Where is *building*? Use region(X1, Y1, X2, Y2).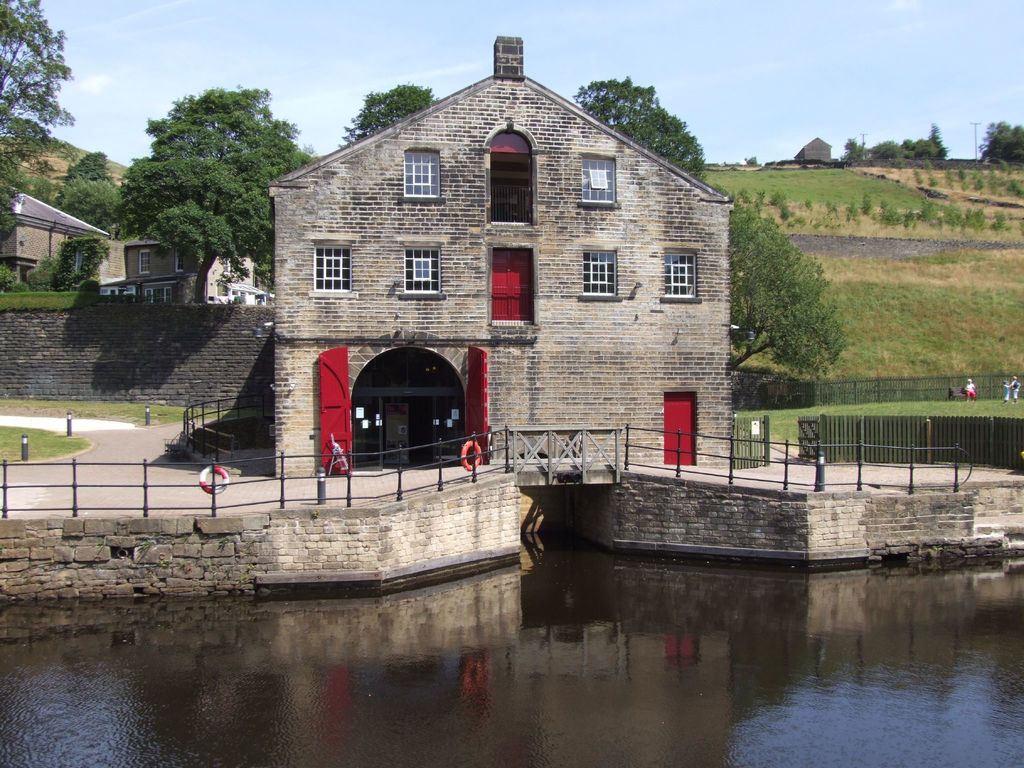
region(104, 239, 170, 287).
